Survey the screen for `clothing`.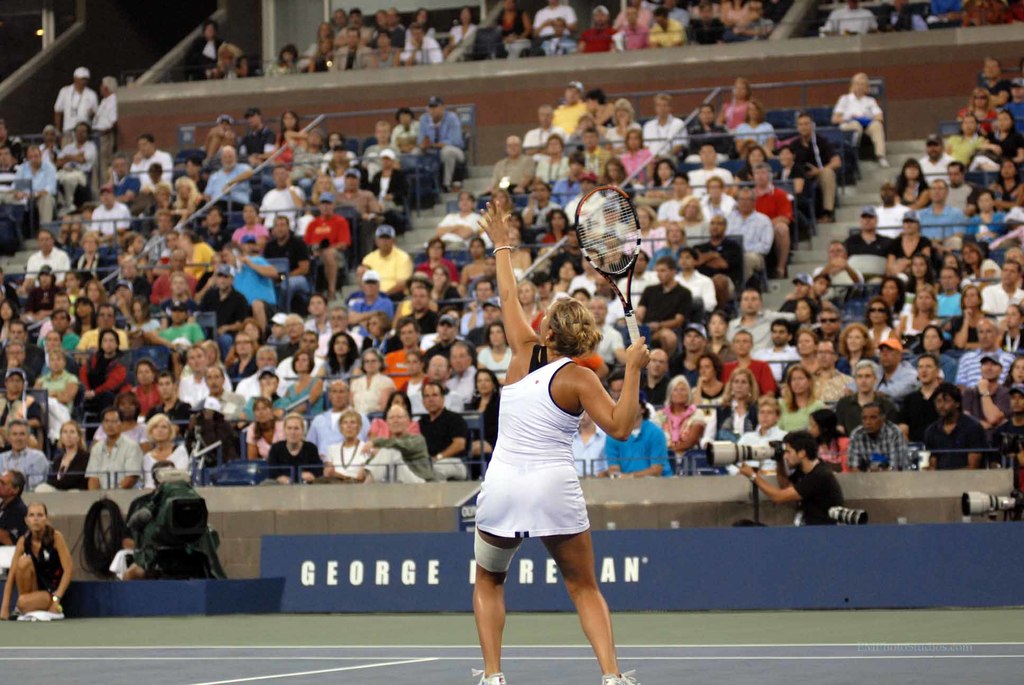
Survey found: box=[239, 367, 293, 391].
